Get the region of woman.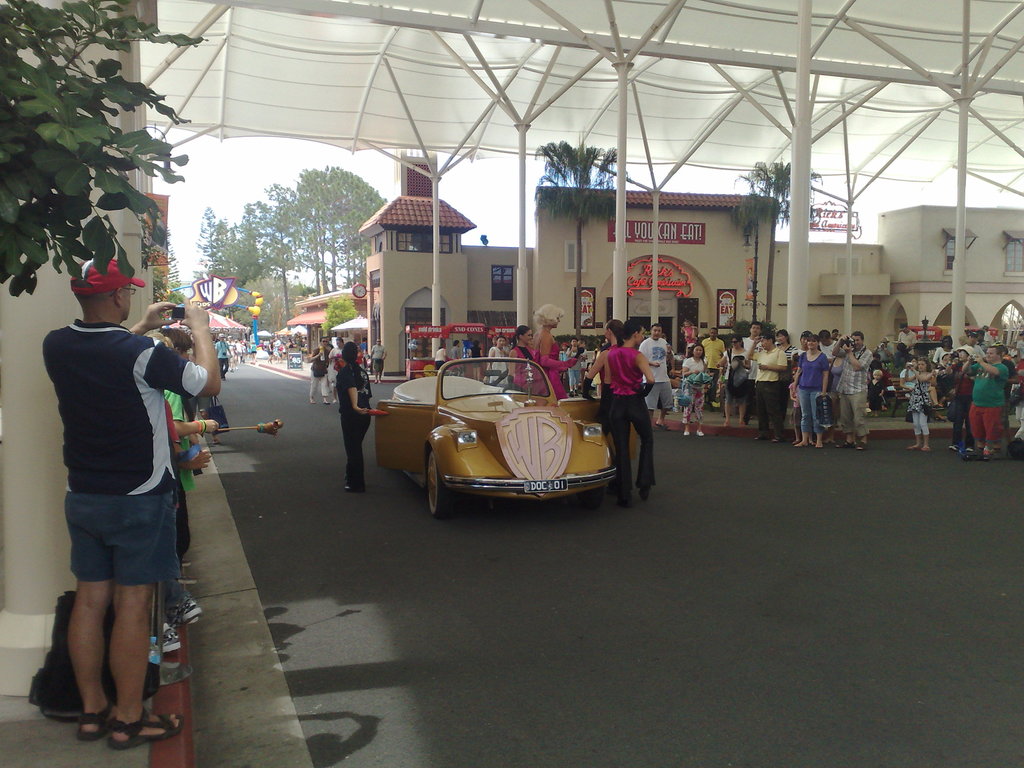
crop(944, 344, 984, 452).
